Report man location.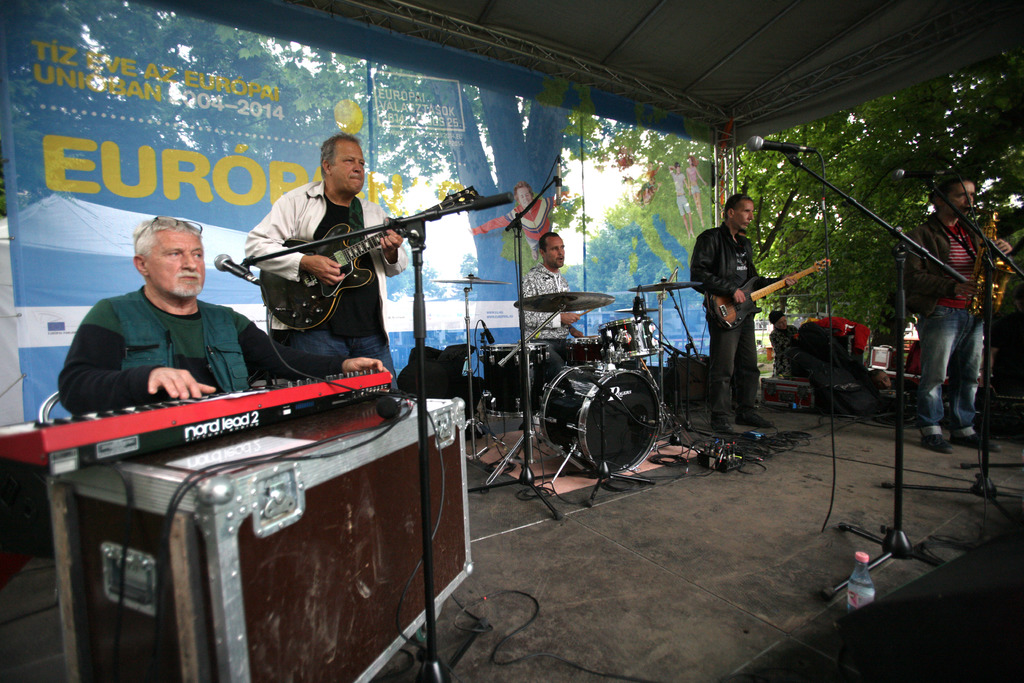
Report: bbox(690, 193, 793, 422).
